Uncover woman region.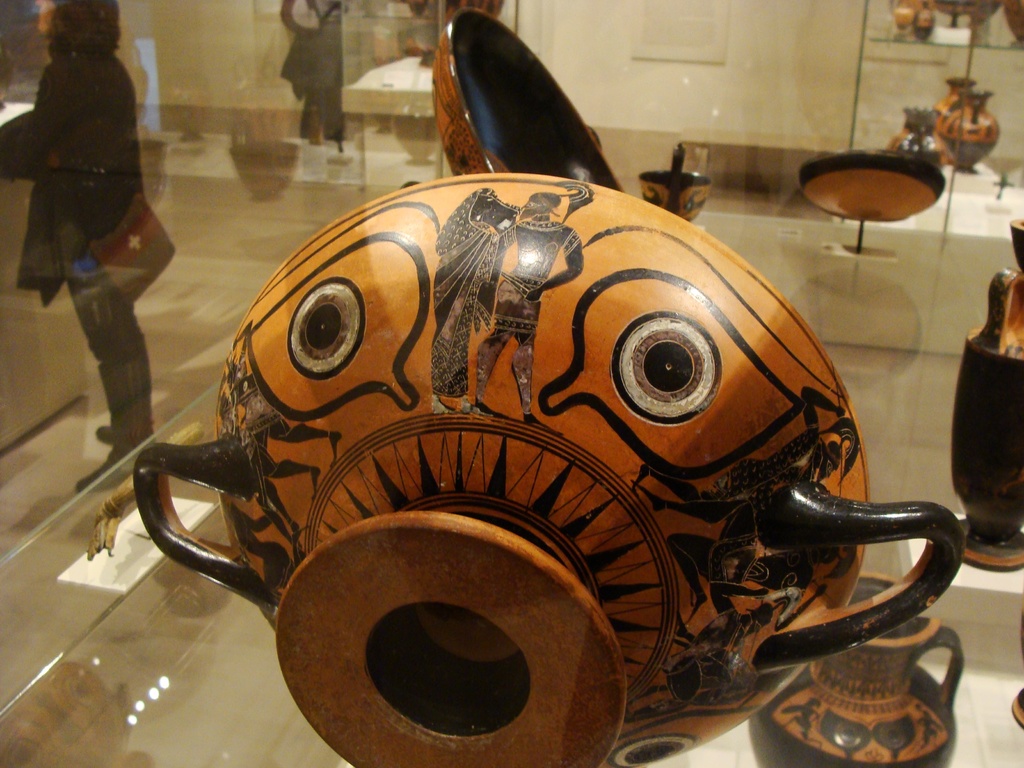
Uncovered: x1=0 y1=0 x2=154 y2=501.
